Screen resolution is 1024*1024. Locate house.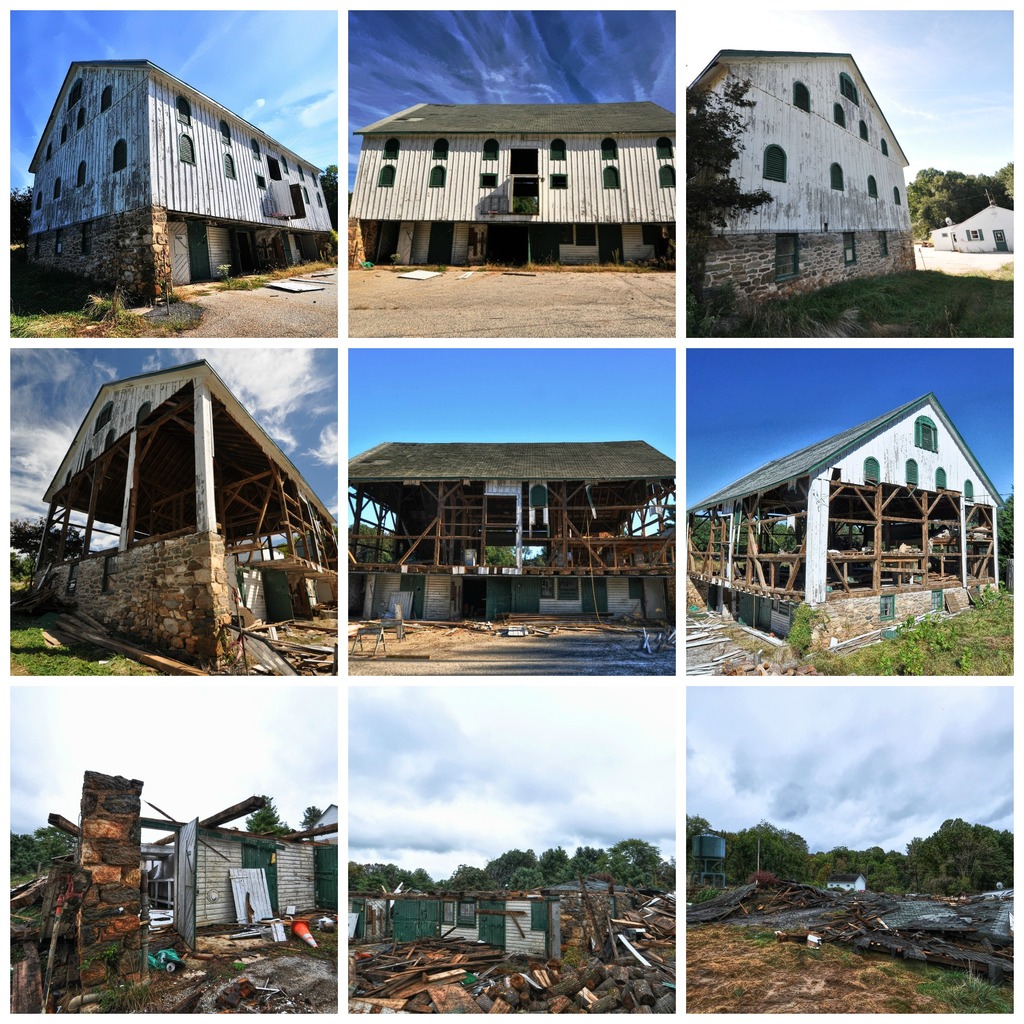
(925, 188, 1018, 255).
